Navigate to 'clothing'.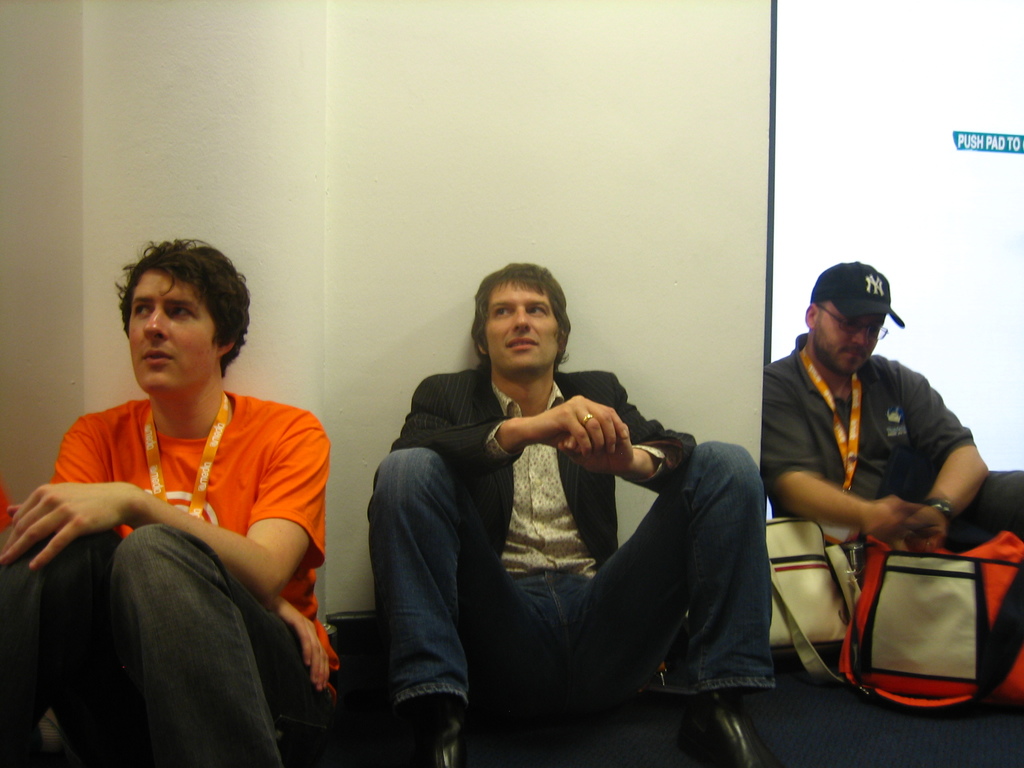
Navigation target: [760,332,1023,563].
